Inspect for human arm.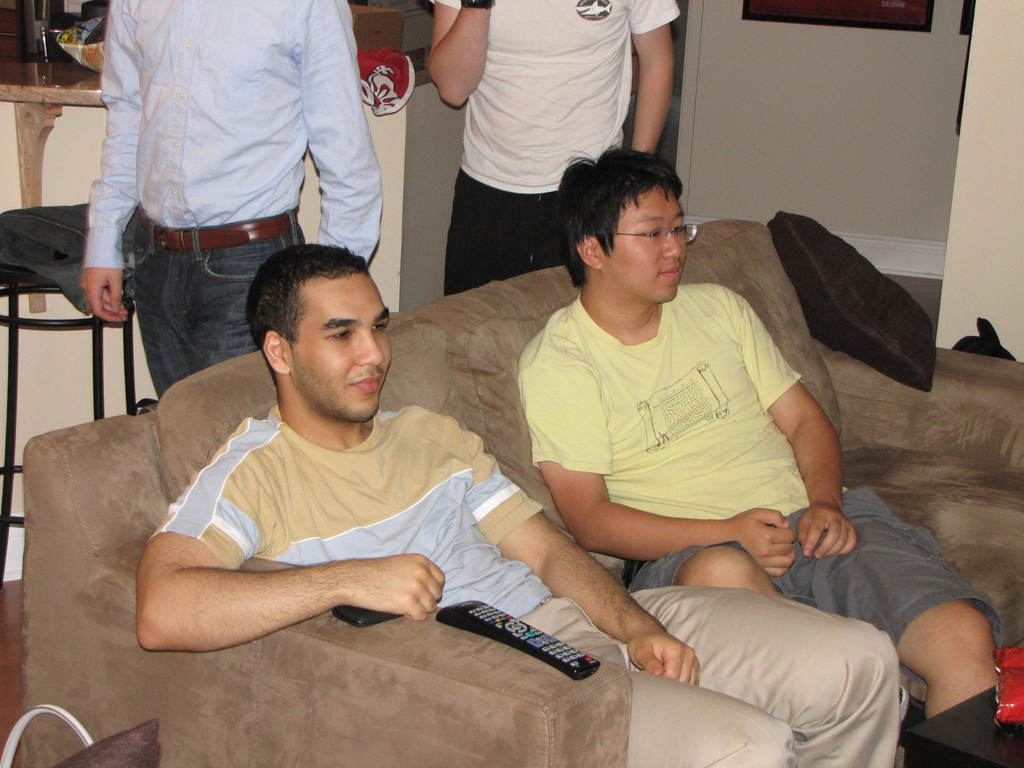
Inspection: bbox=[303, 0, 387, 269].
